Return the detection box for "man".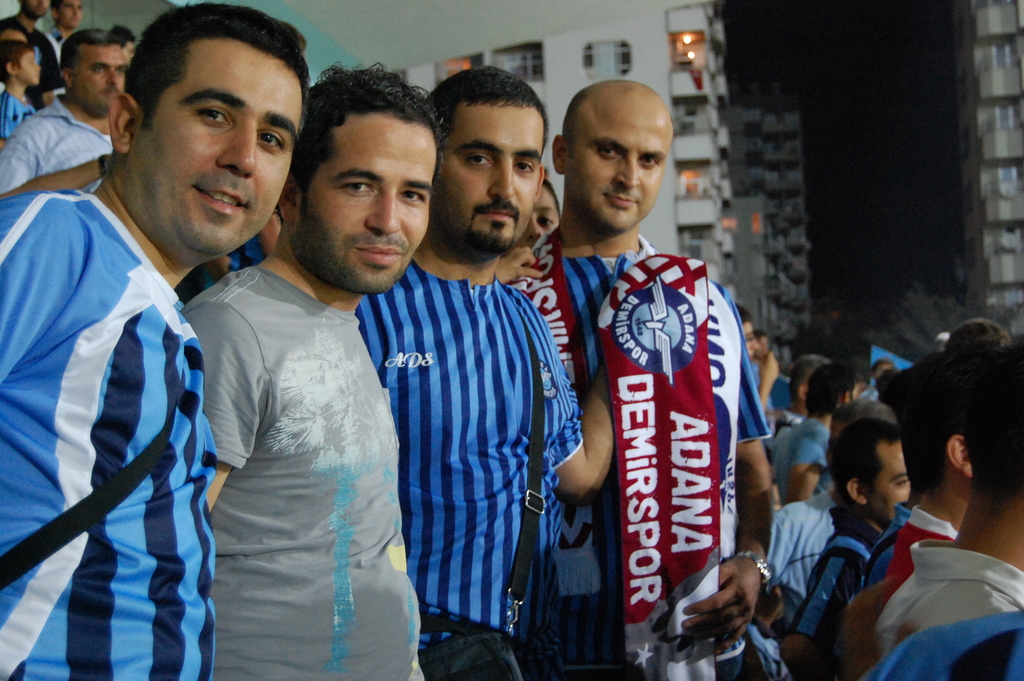
bbox=[0, 0, 316, 680].
